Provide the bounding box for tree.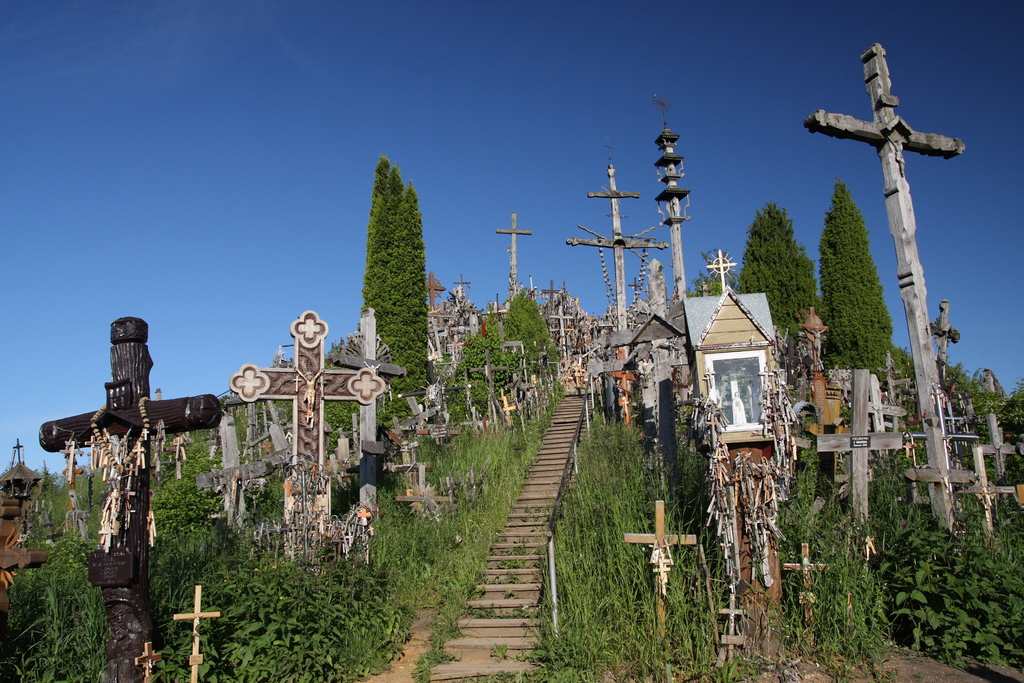
(820, 136, 908, 407).
